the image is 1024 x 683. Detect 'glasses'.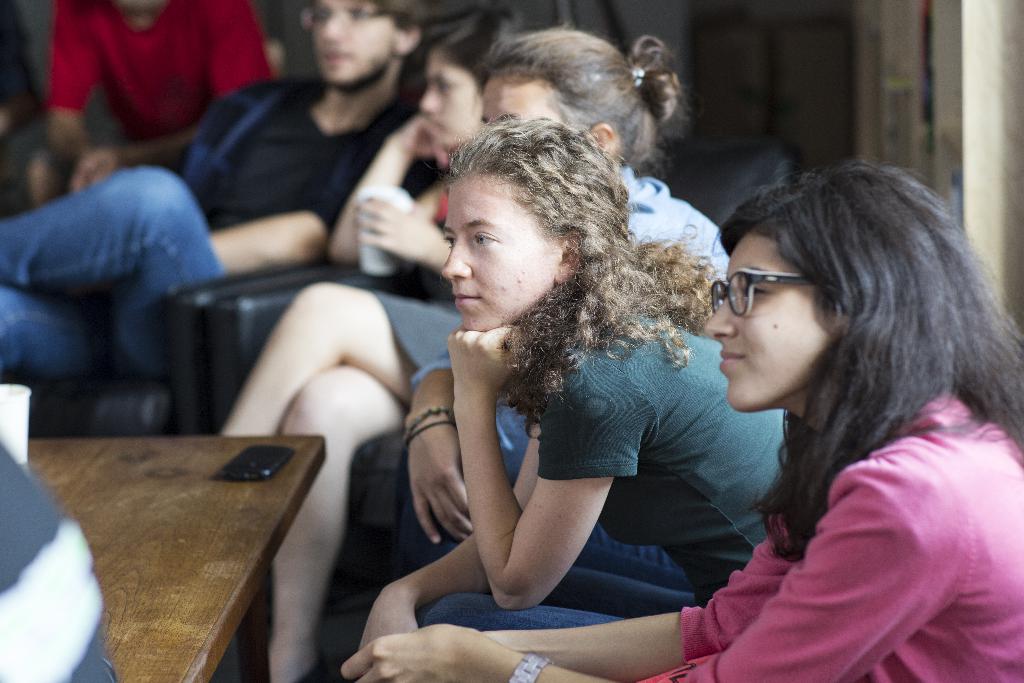
Detection: crop(710, 269, 806, 320).
